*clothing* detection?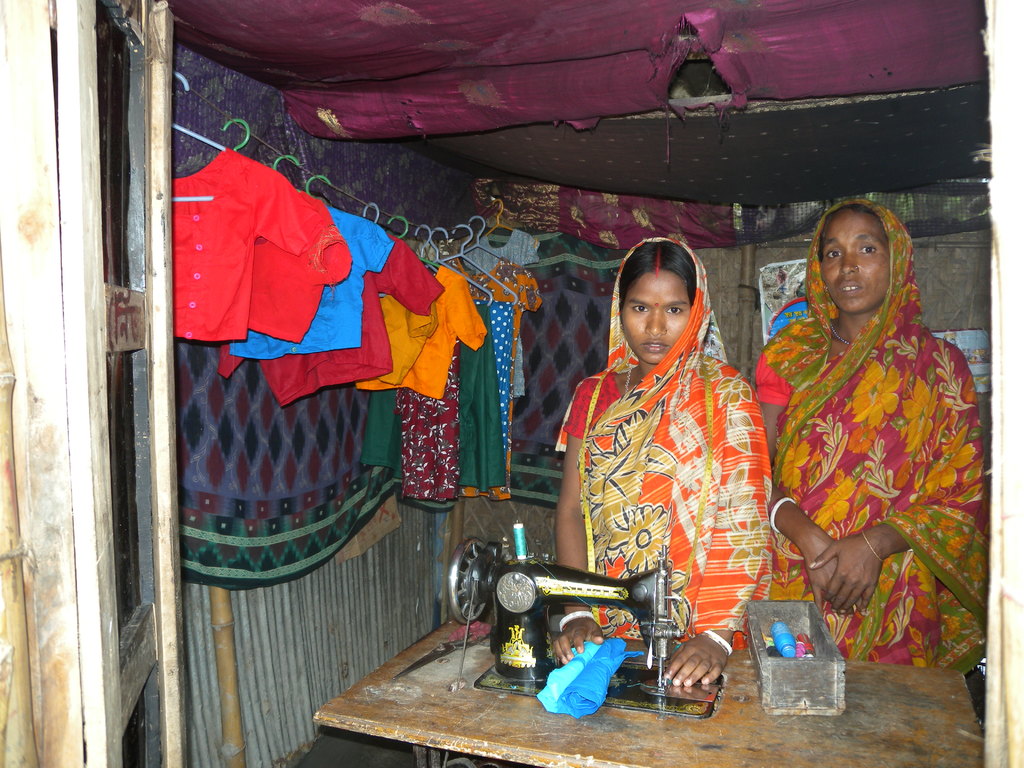
BBox(471, 259, 543, 416)
